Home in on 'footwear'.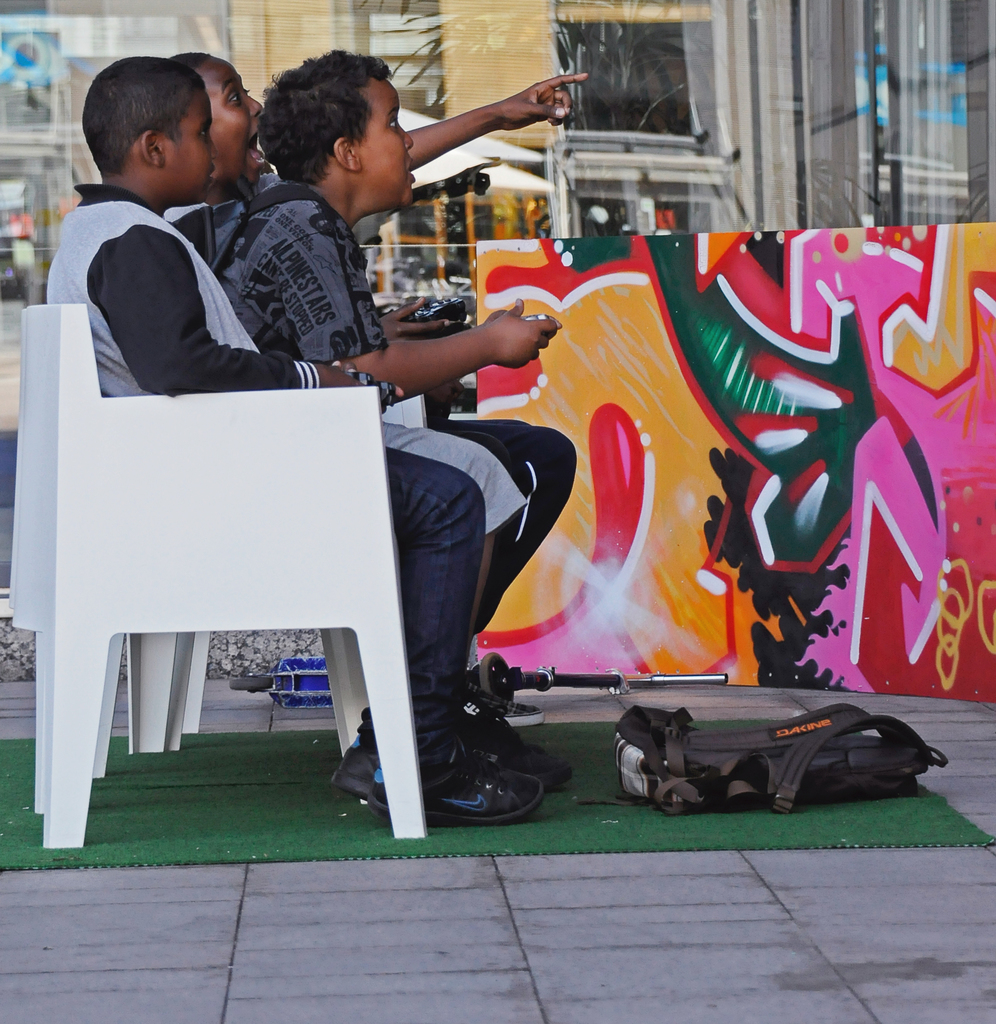
Homed in at bbox(332, 748, 380, 796).
